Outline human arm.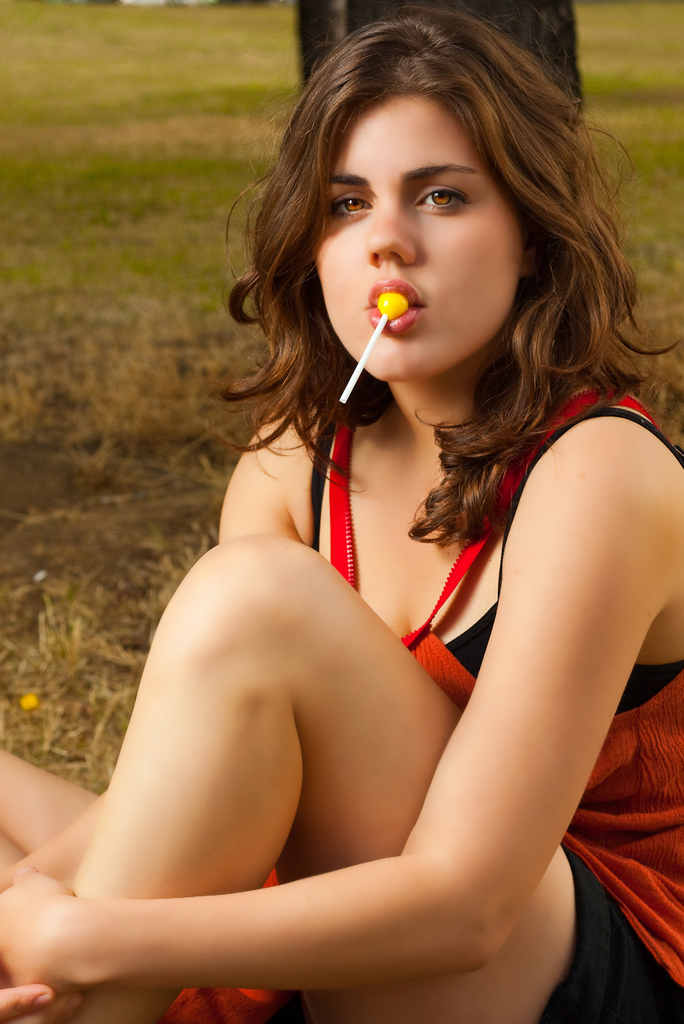
Outline: bbox(0, 789, 106, 1023).
